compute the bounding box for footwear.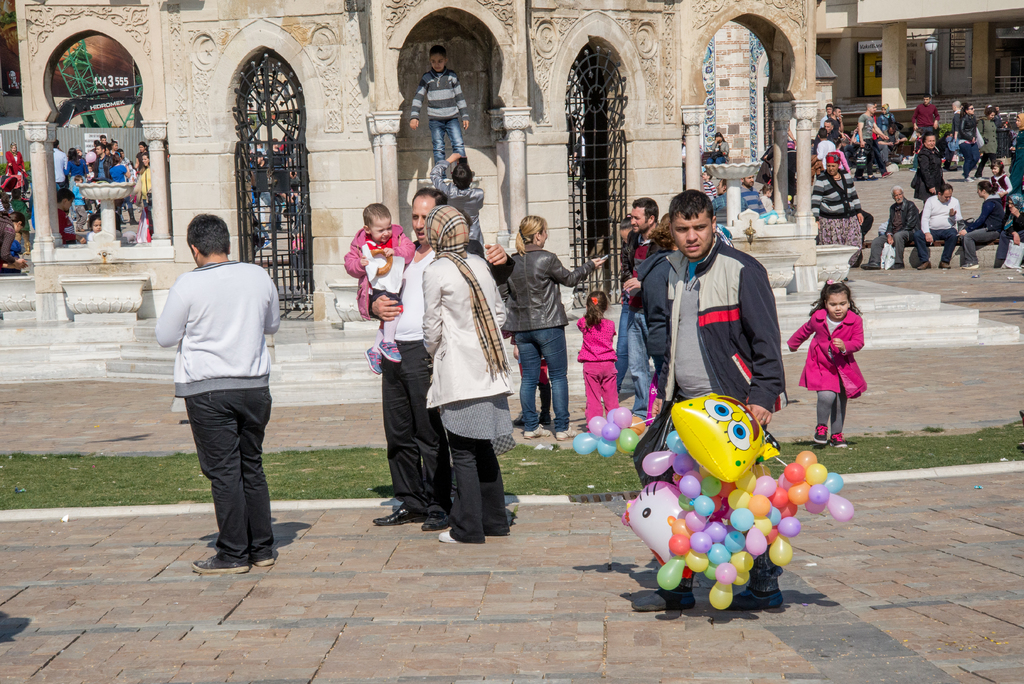
l=890, t=261, r=900, b=271.
